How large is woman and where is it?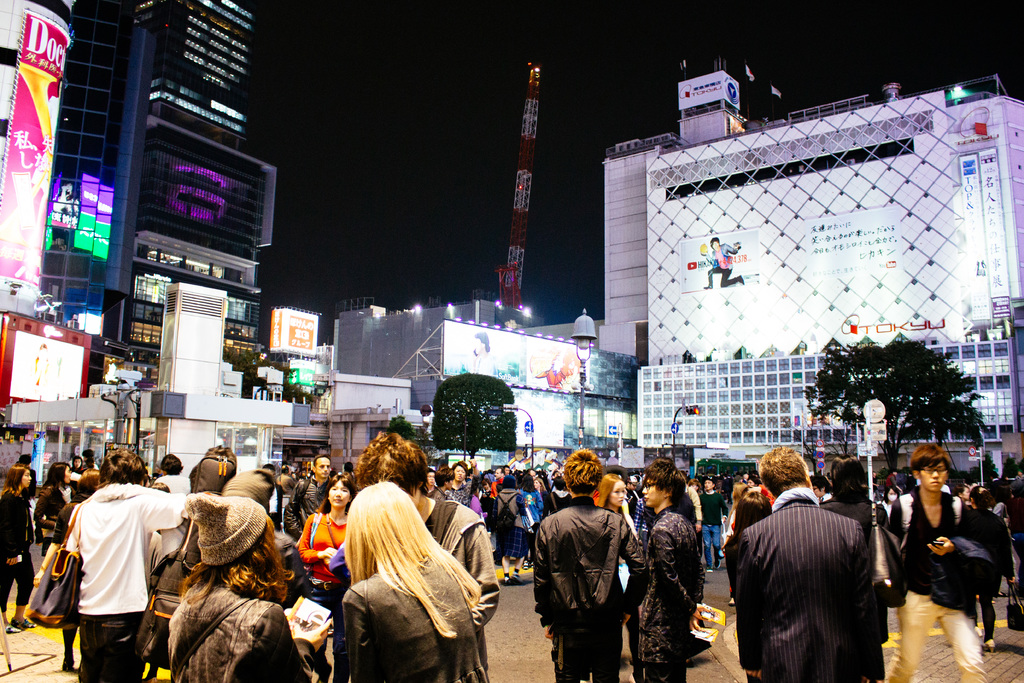
Bounding box: (x1=314, y1=477, x2=487, y2=682).
